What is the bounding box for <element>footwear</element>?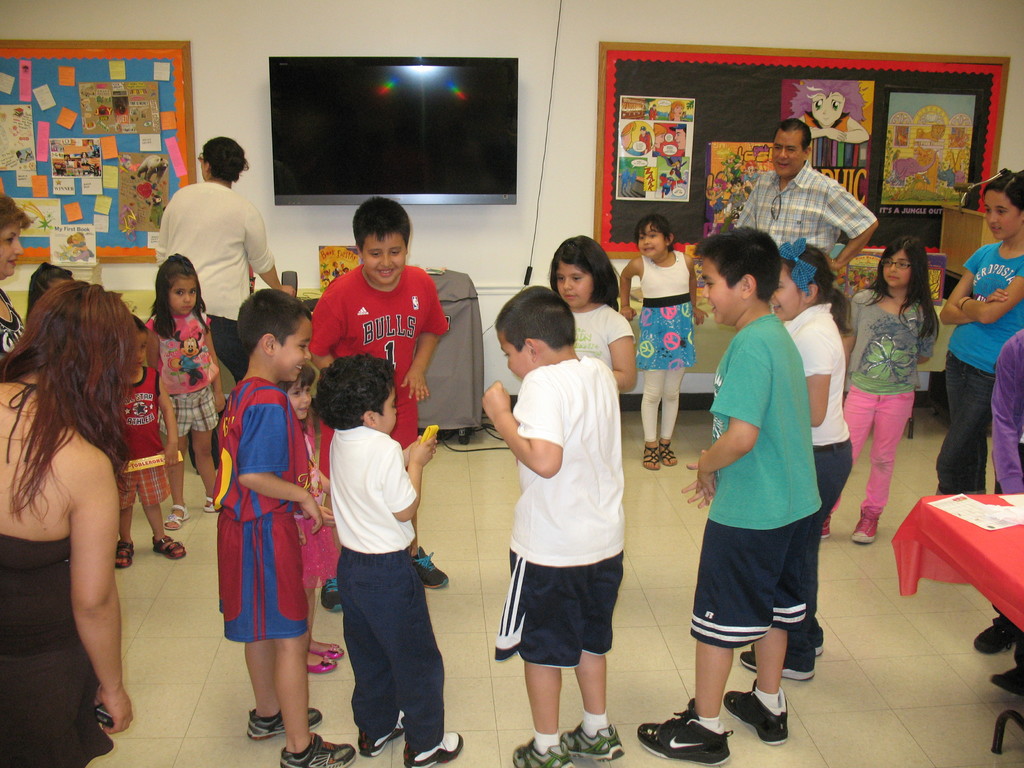
left=278, top=735, right=356, bottom=767.
